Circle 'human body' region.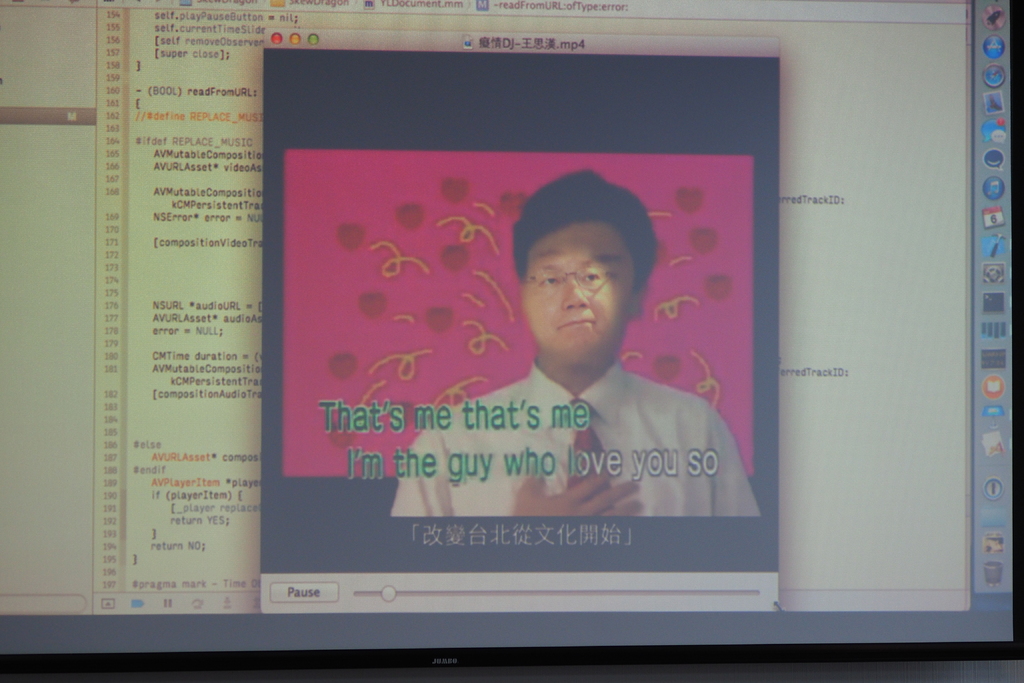
Region: 390:163:761:515.
